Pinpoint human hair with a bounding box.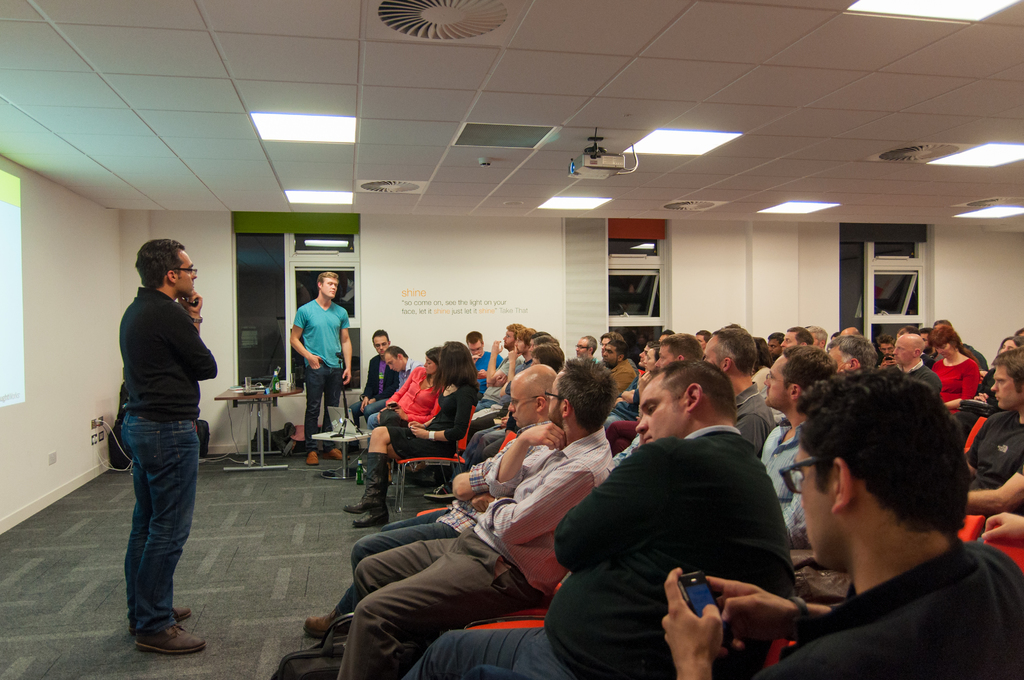
select_region(714, 329, 755, 371).
